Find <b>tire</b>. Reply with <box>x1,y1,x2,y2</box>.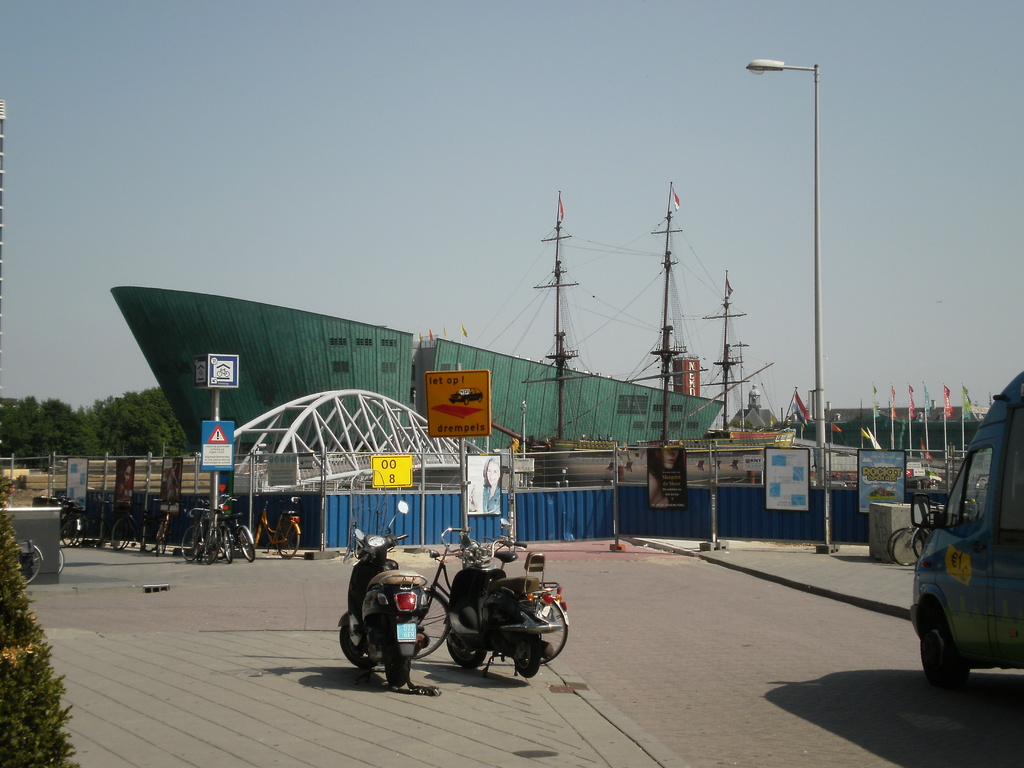
<box>223,369,232,378</box>.
